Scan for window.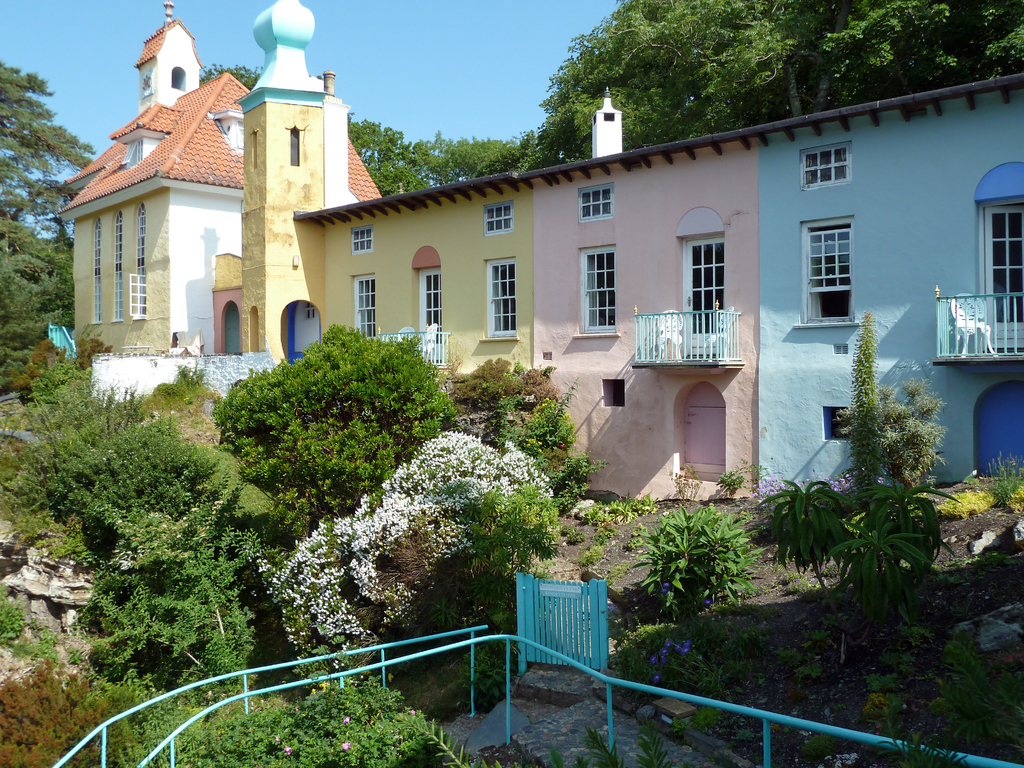
Scan result: <box>416,245,456,347</box>.
